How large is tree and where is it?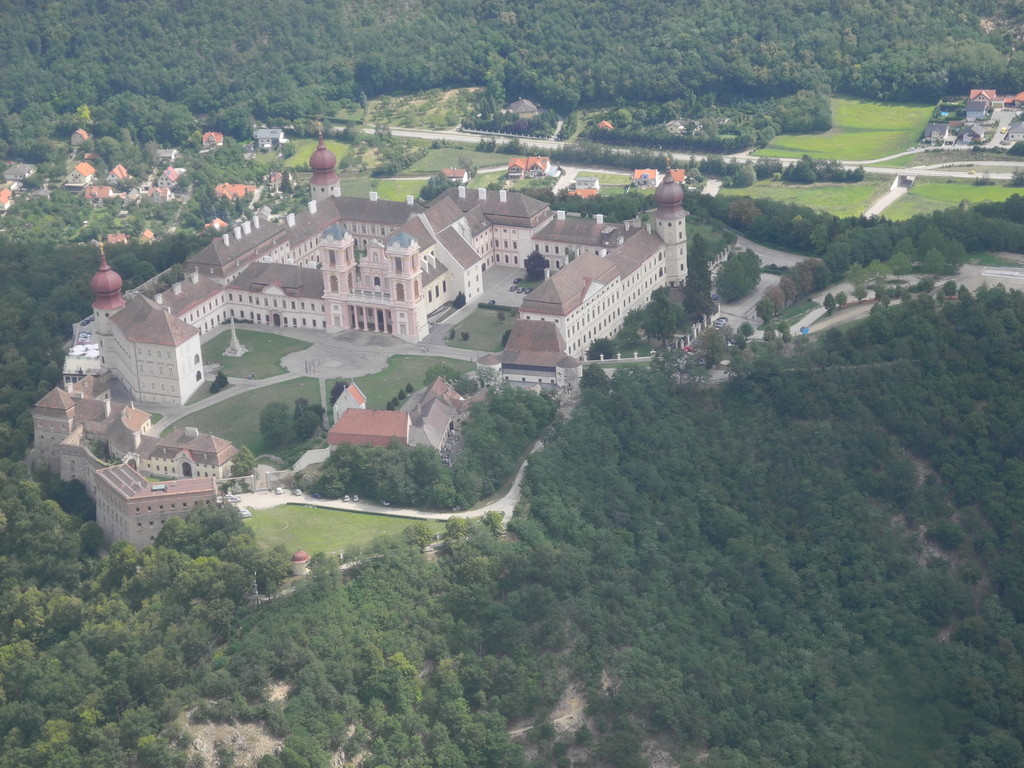
Bounding box: [left=454, top=290, right=465, bottom=303].
